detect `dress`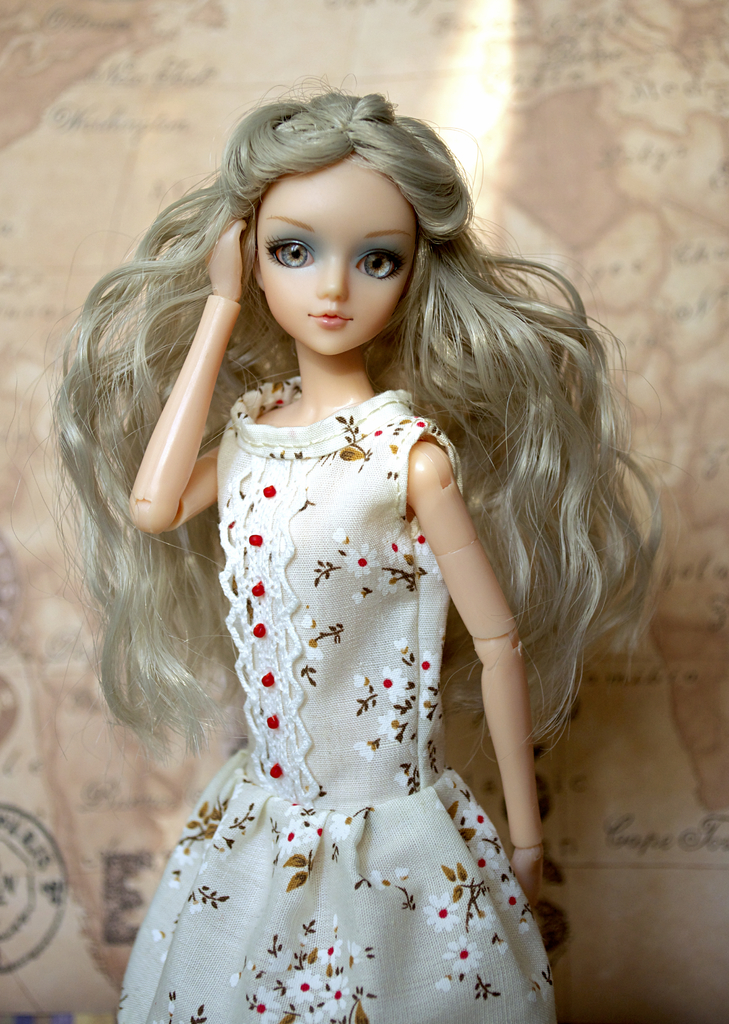
left=129, top=357, right=577, bottom=1023
